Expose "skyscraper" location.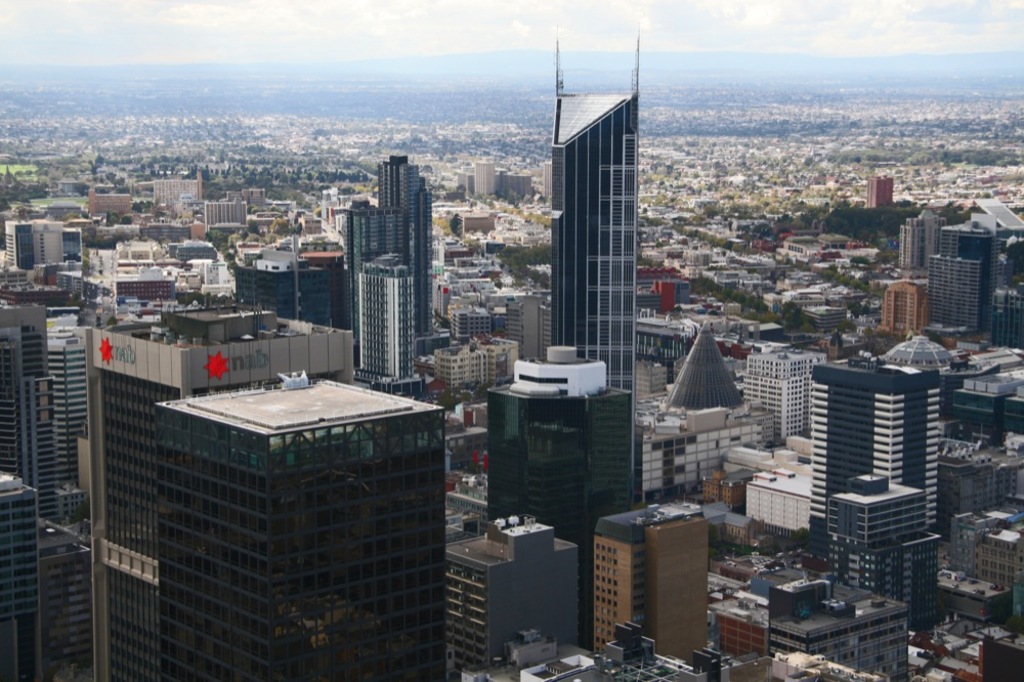
Exposed at <region>91, 189, 130, 213</region>.
